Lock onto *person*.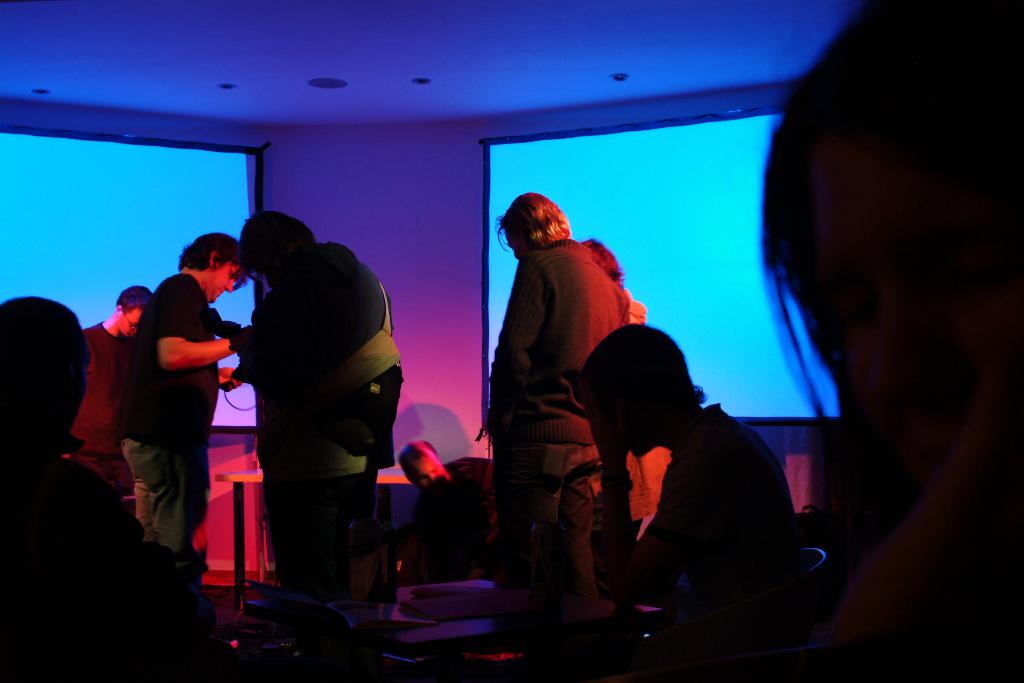
Locked: select_region(477, 185, 636, 596).
